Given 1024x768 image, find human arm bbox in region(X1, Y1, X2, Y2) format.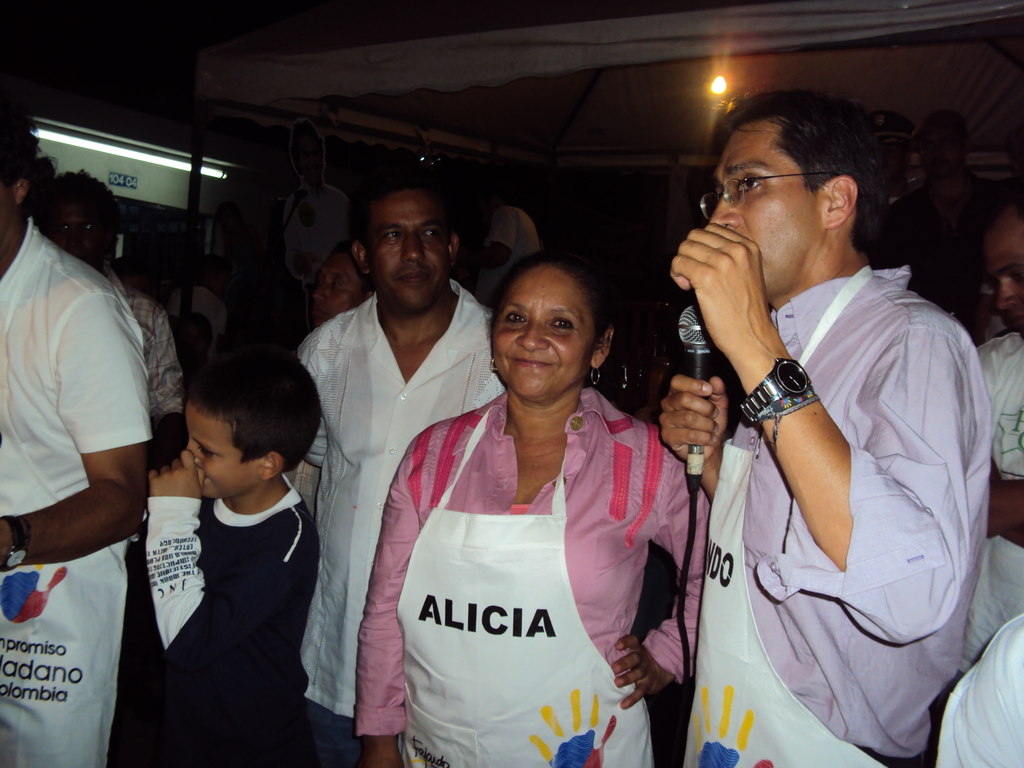
region(988, 467, 1023, 540).
